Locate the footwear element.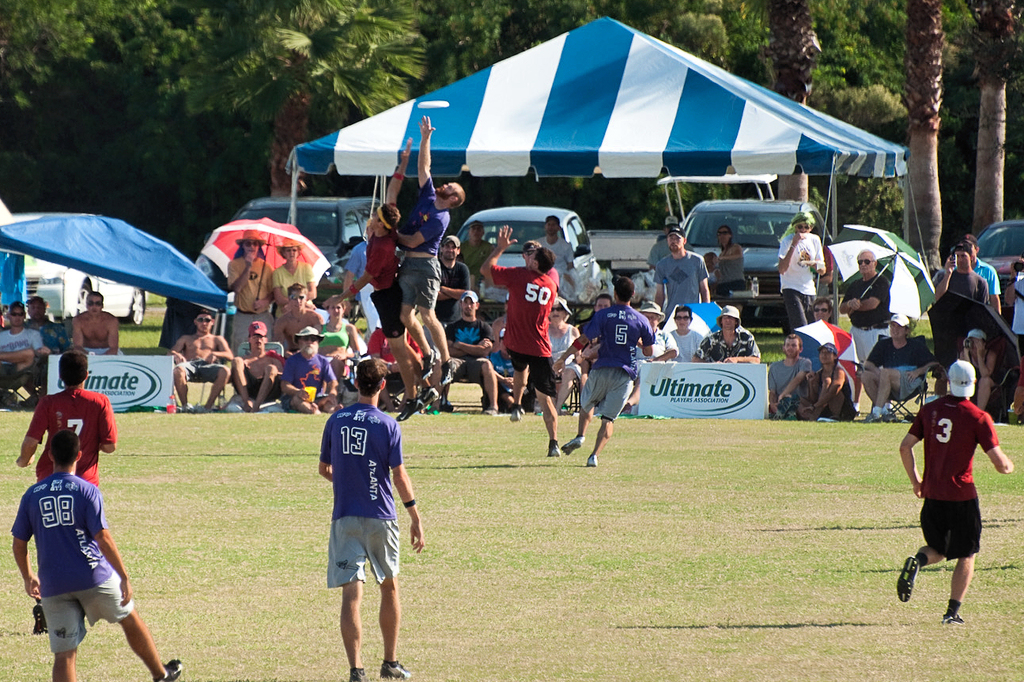
Element bbox: {"x1": 395, "y1": 398, "x2": 423, "y2": 420}.
